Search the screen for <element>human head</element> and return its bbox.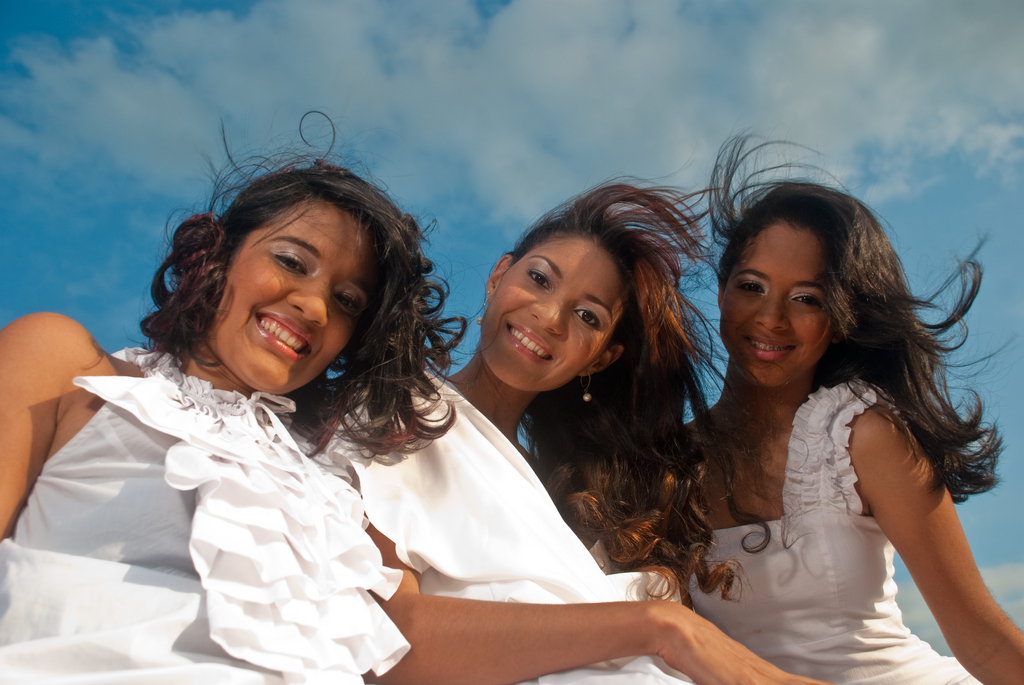
Found: 719,185,851,389.
